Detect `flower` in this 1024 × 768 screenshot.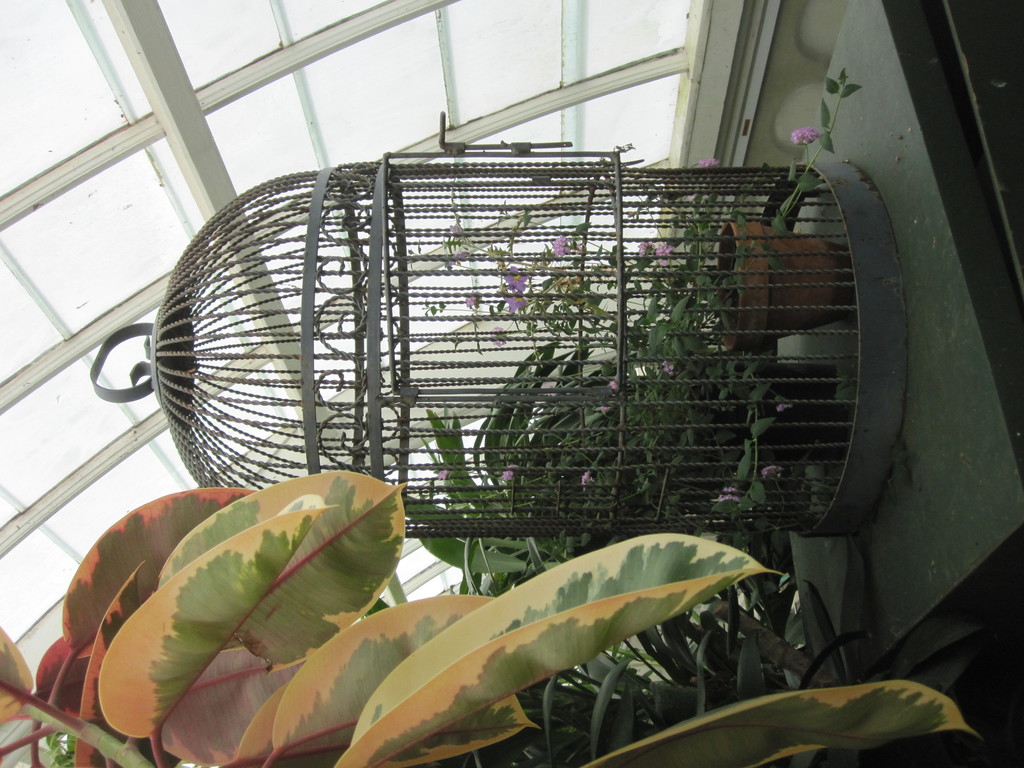
Detection: left=774, top=401, right=793, bottom=412.
